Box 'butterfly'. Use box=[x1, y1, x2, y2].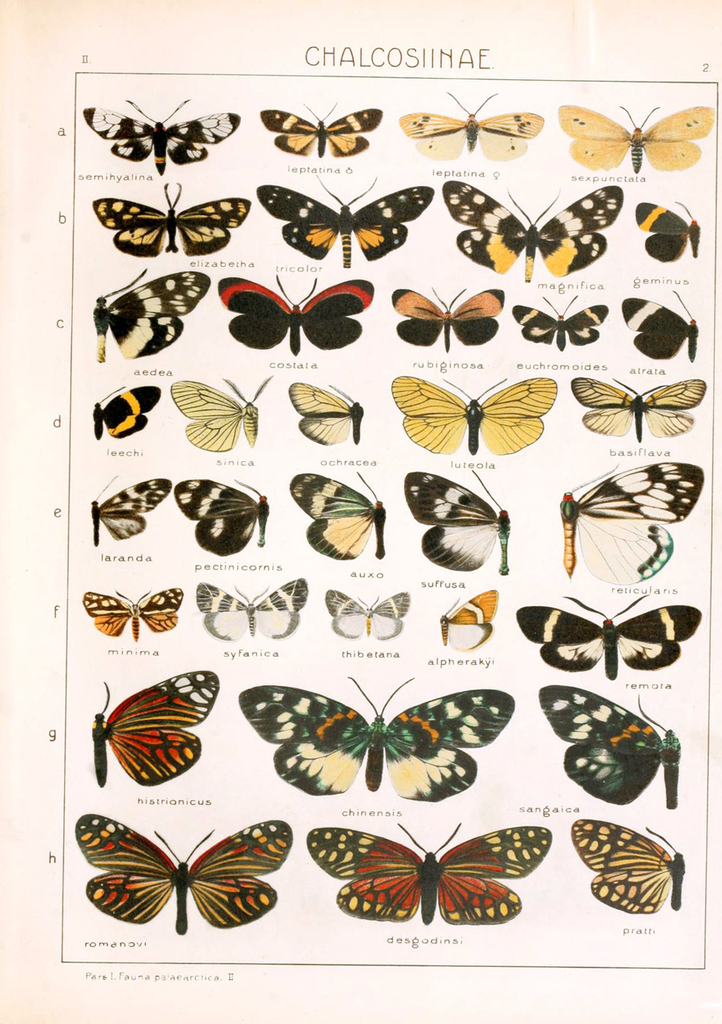
box=[390, 285, 505, 355].
